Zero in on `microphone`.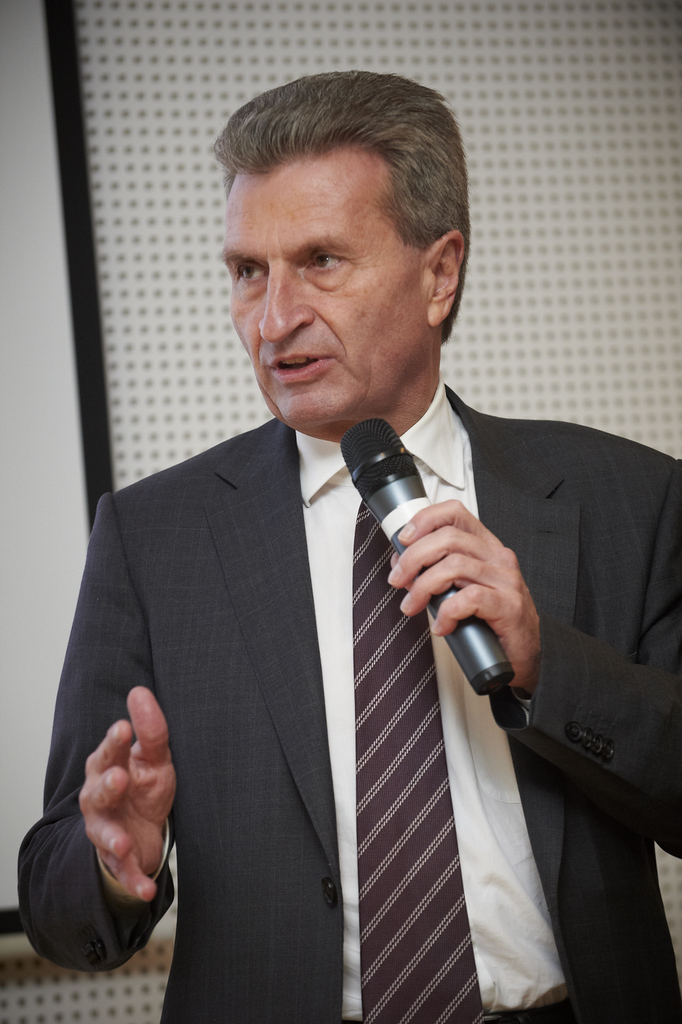
Zeroed in: BBox(335, 415, 516, 697).
